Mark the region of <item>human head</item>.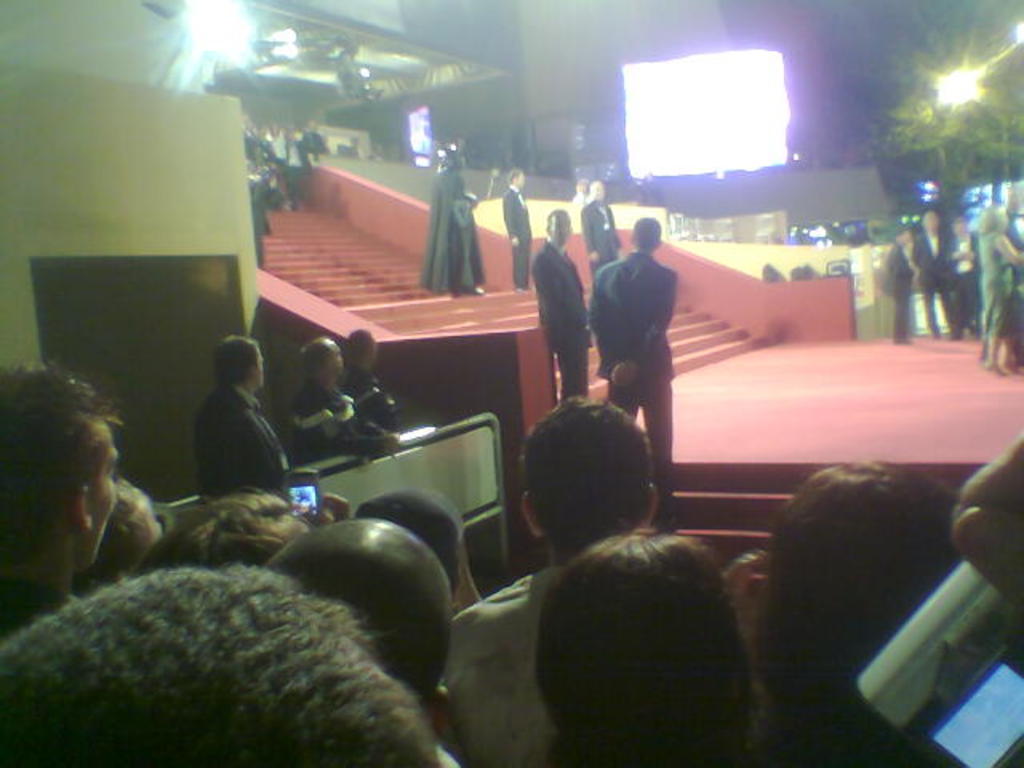
Region: (left=298, top=334, right=342, bottom=389).
